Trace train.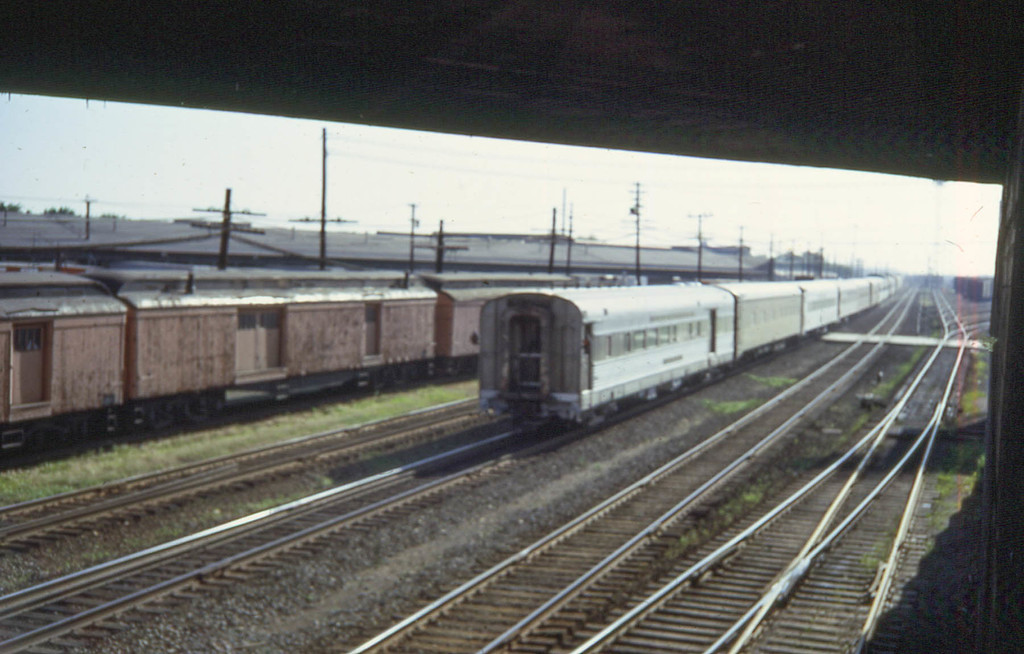
Traced to region(0, 277, 637, 454).
